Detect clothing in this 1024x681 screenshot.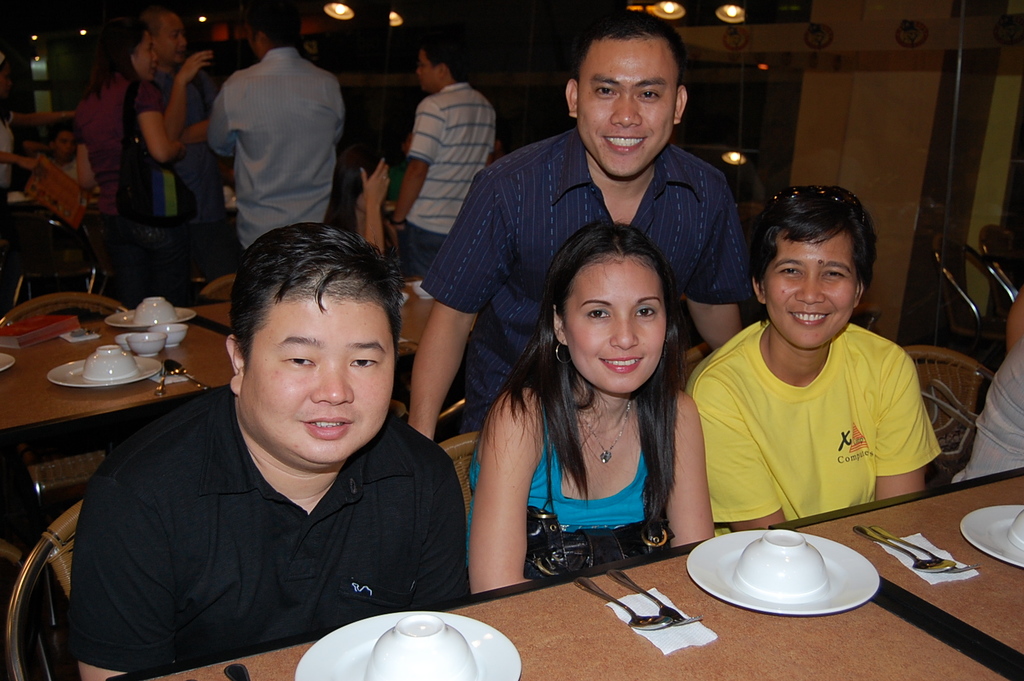
Detection: box=[0, 95, 14, 193].
